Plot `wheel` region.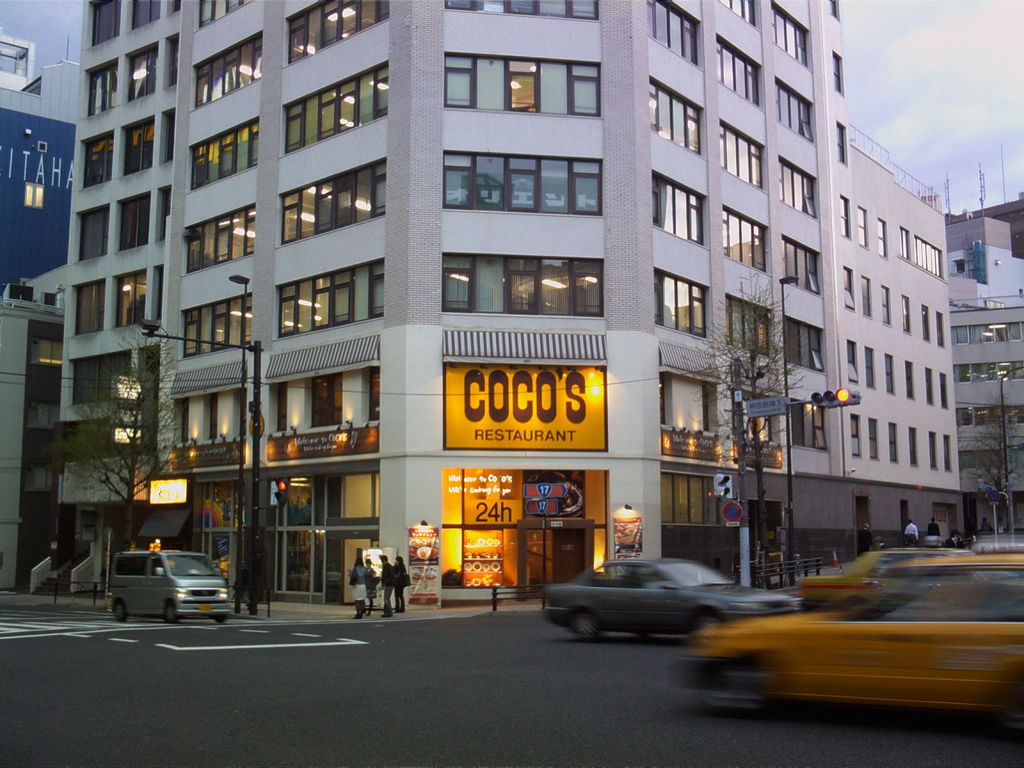
Plotted at box(113, 604, 131, 625).
